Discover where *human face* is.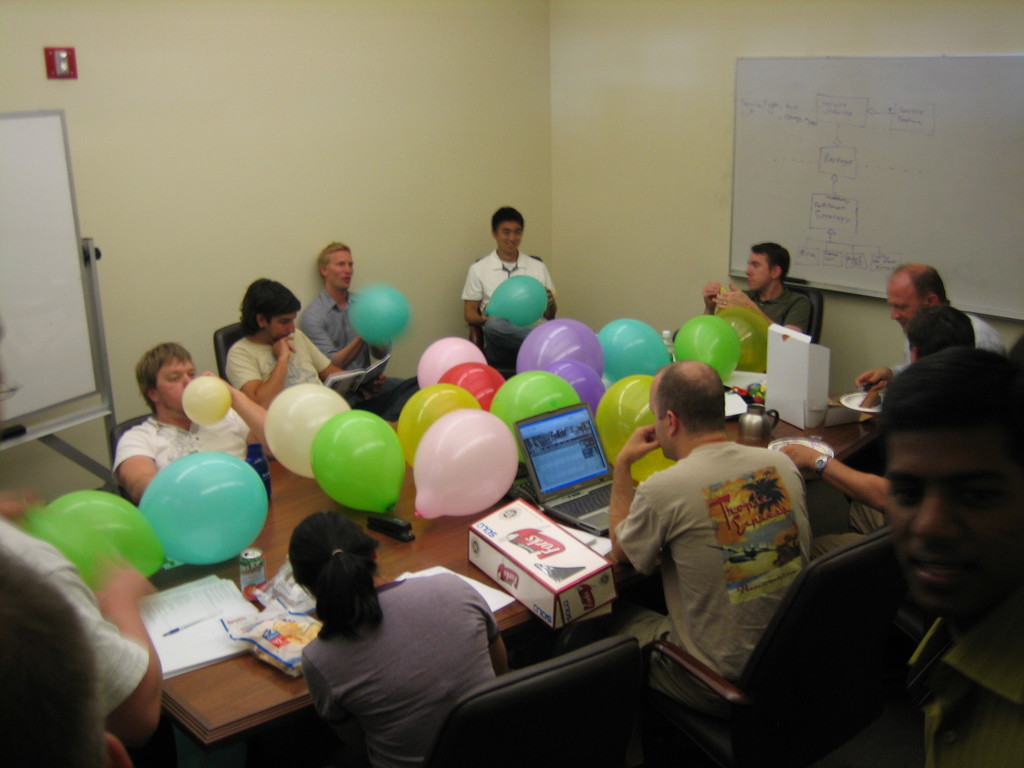
Discovered at x1=326, y1=250, x2=350, y2=292.
